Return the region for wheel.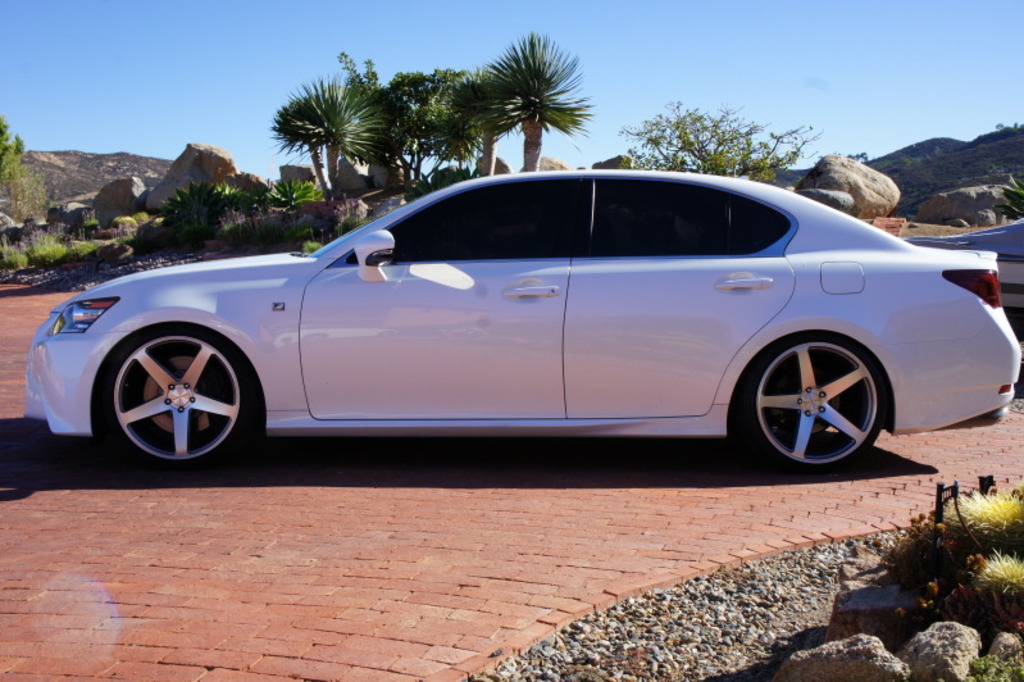
91,317,241,463.
